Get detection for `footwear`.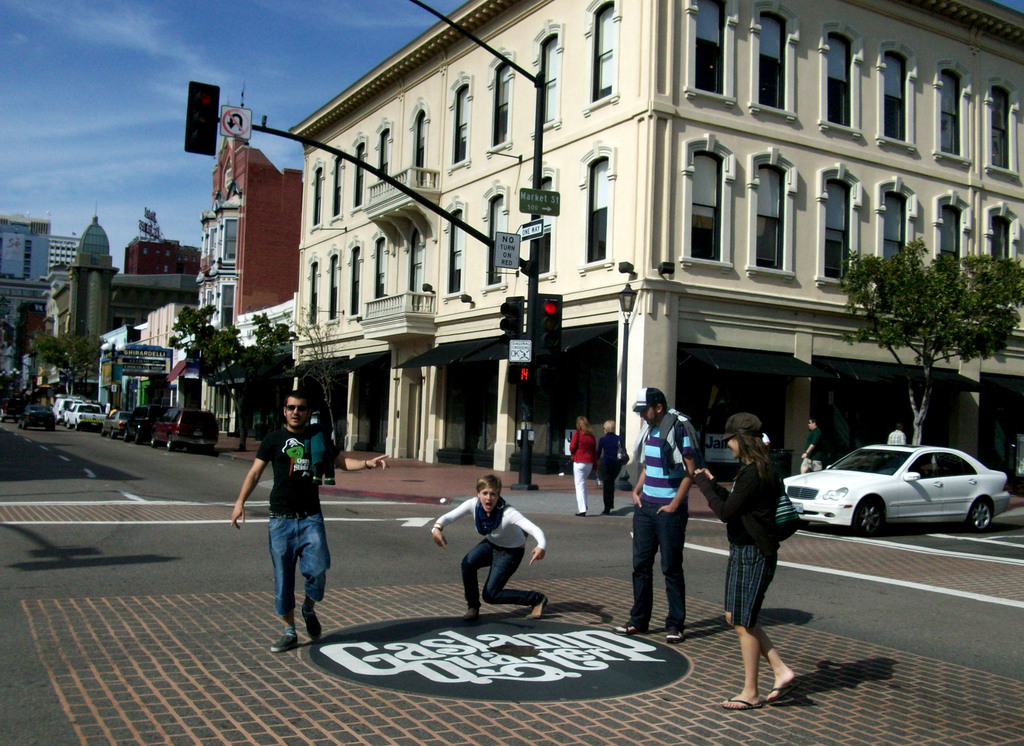
Detection: <bbox>603, 507, 609, 515</bbox>.
